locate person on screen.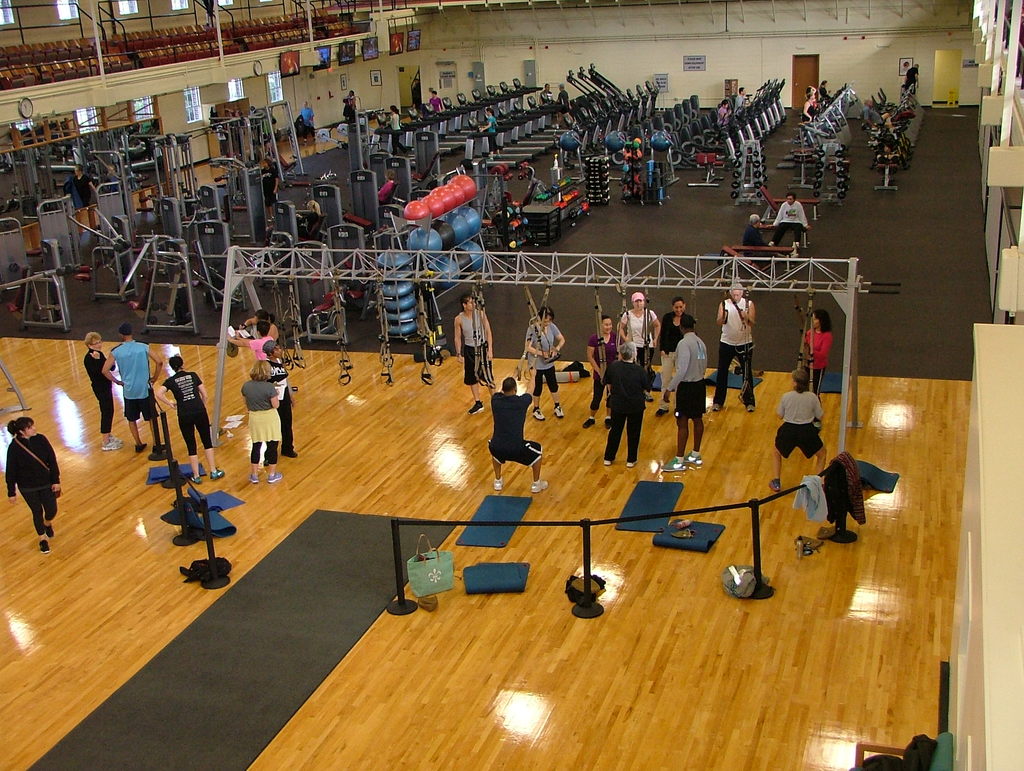
On screen at bbox(803, 303, 827, 380).
